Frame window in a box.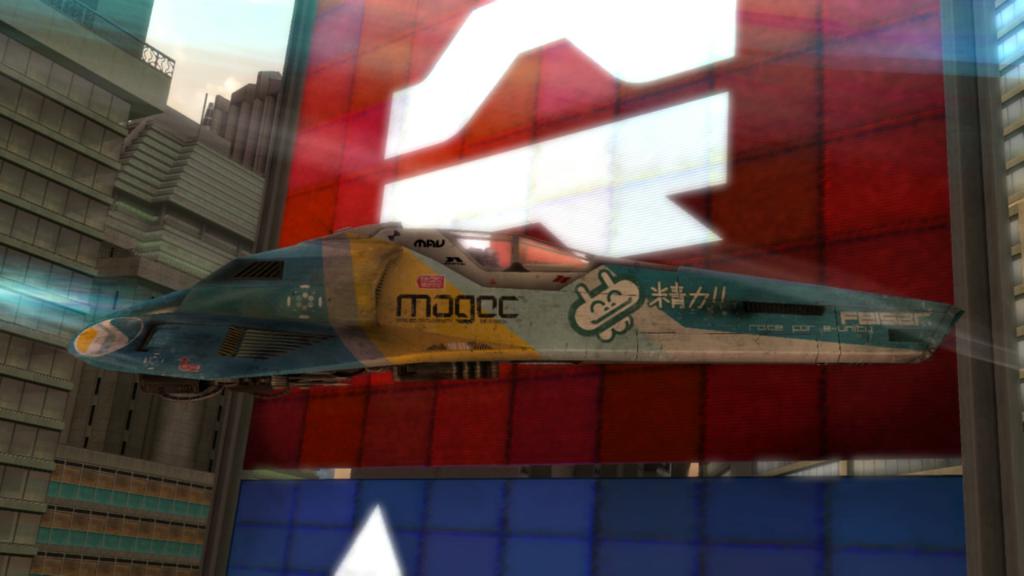
region(1002, 94, 1023, 121).
